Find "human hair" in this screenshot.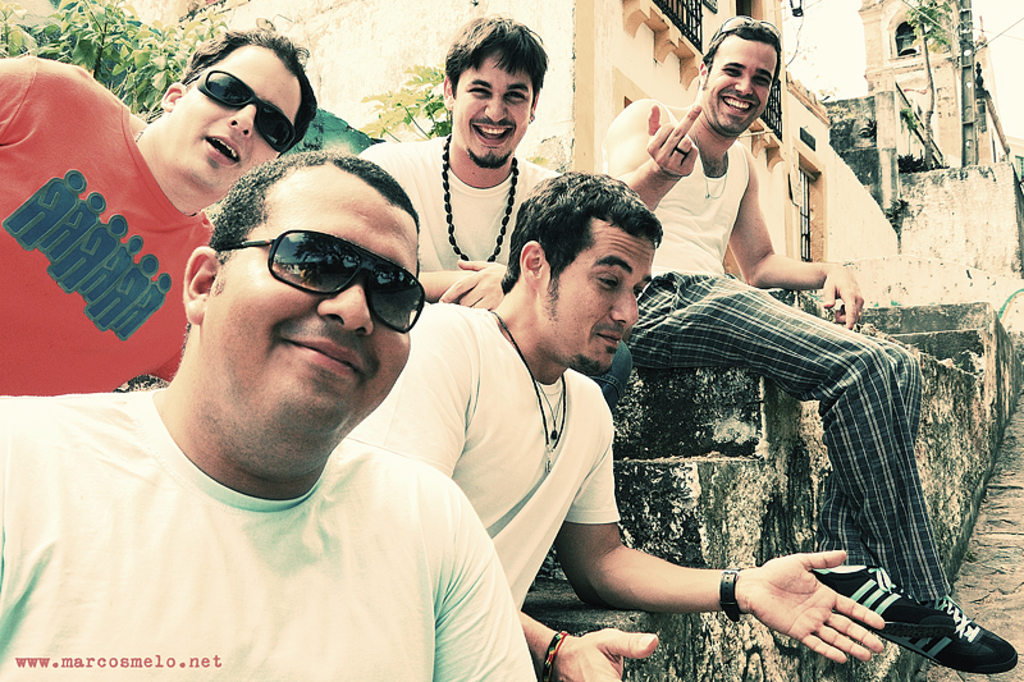
The bounding box for "human hair" is detection(439, 8, 553, 93).
